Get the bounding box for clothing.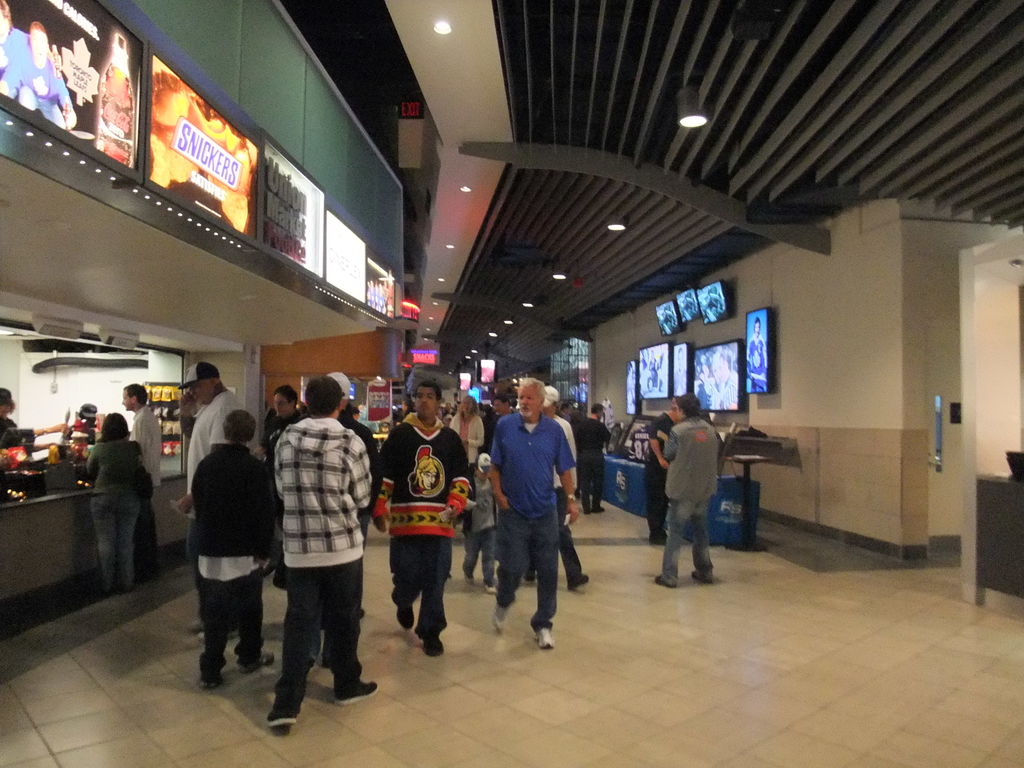
{"left": 659, "top": 414, "right": 720, "bottom": 574}.
